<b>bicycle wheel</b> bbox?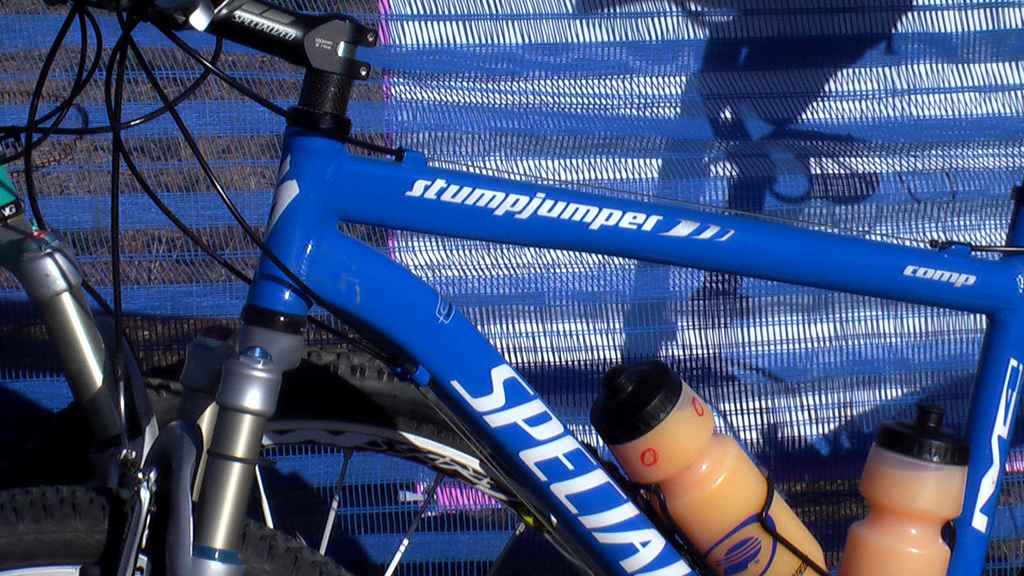
l=28, t=335, r=701, b=575
